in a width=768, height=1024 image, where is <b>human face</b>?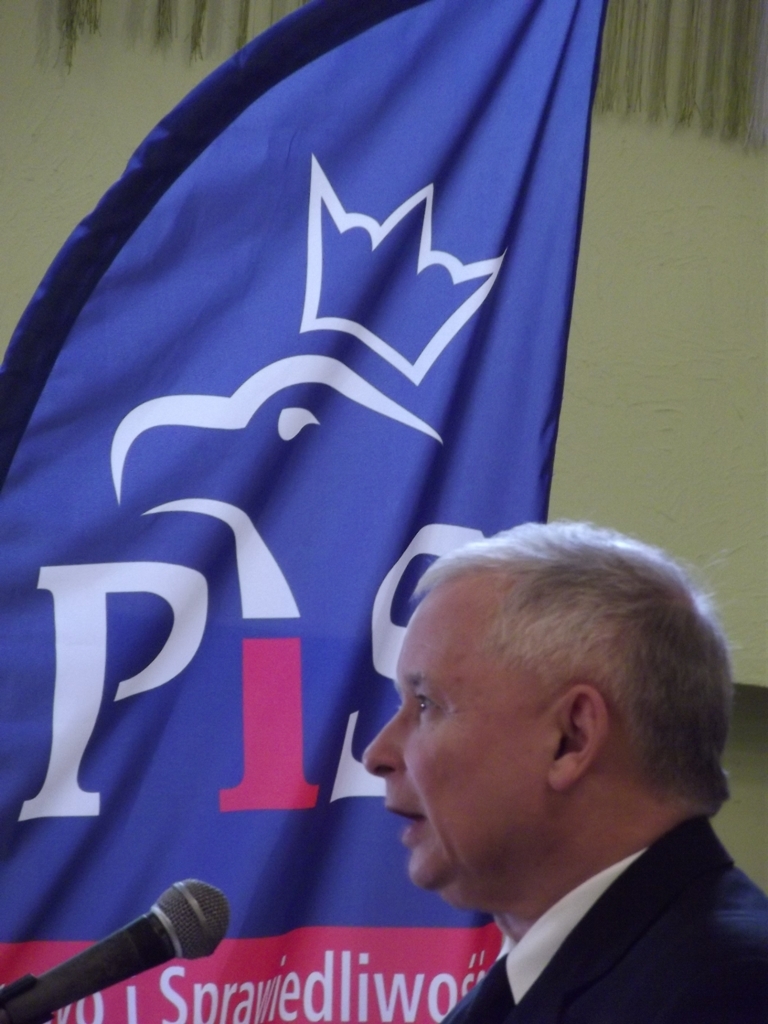
pyautogui.locateOnScreen(362, 588, 535, 892).
